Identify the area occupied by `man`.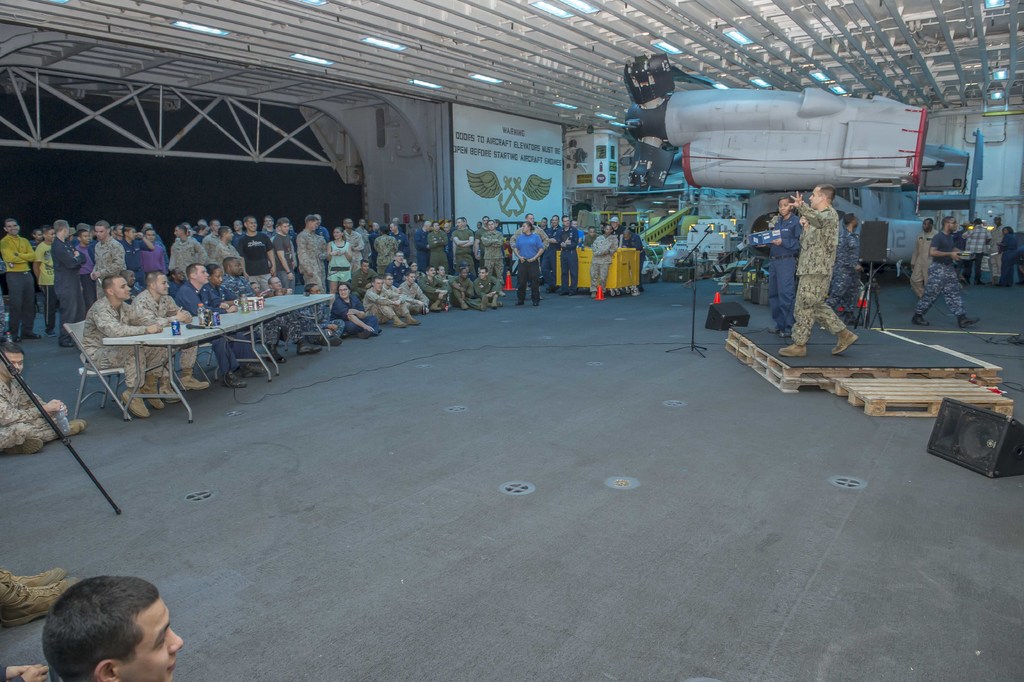
Area: rect(235, 220, 281, 275).
